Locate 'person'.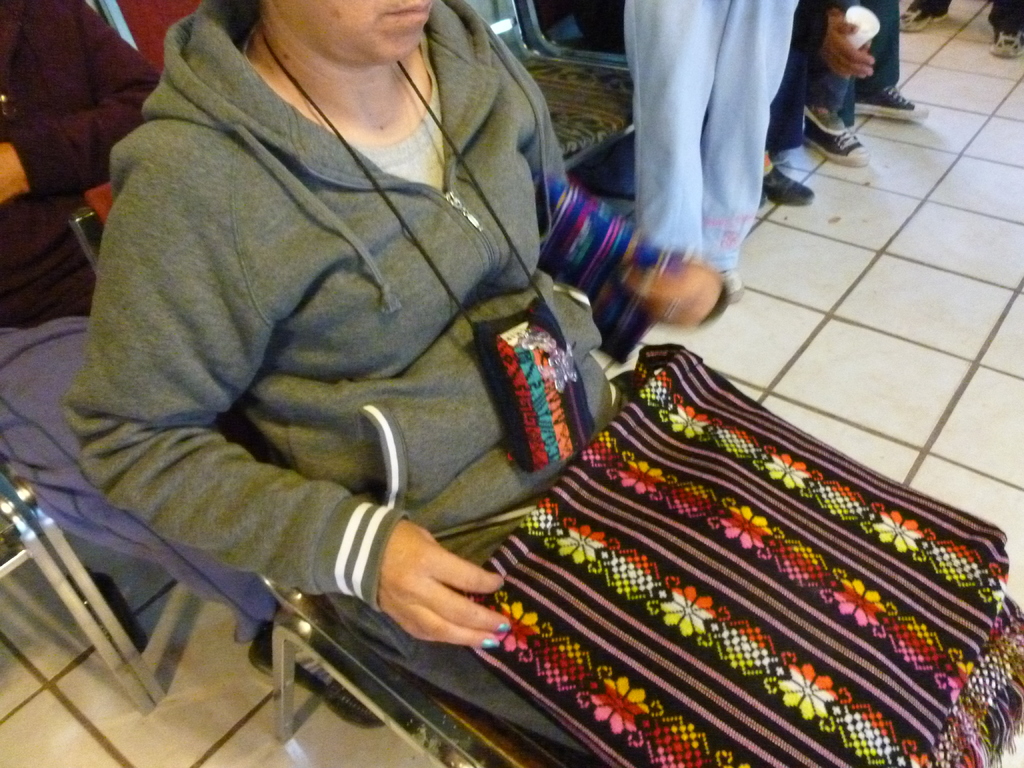
Bounding box: box=[624, 0, 804, 312].
